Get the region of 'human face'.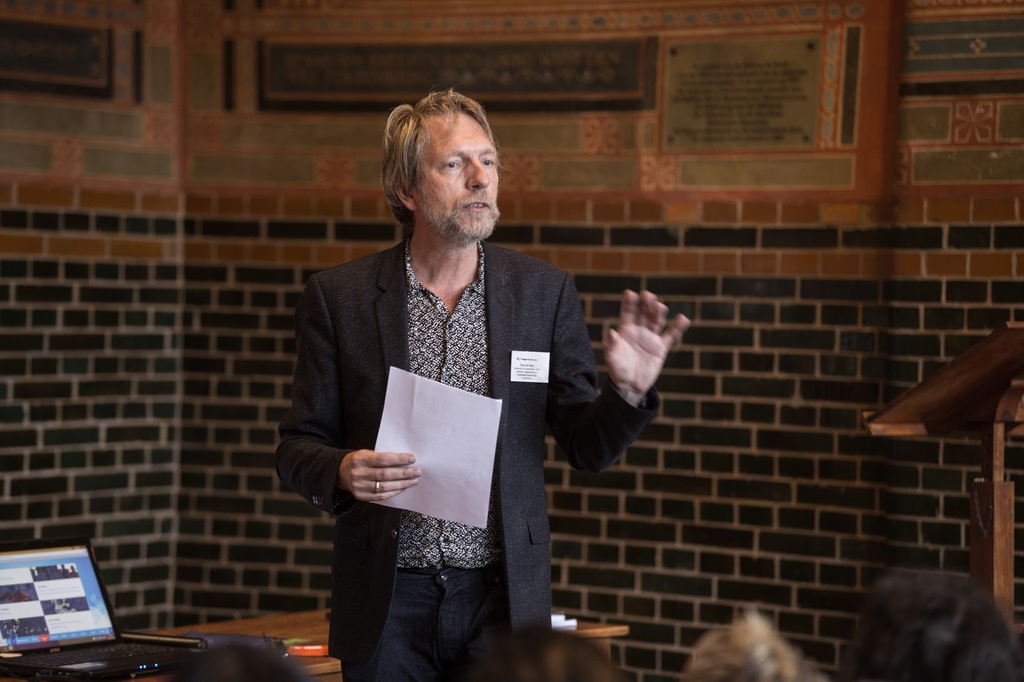
bbox(415, 111, 495, 235).
